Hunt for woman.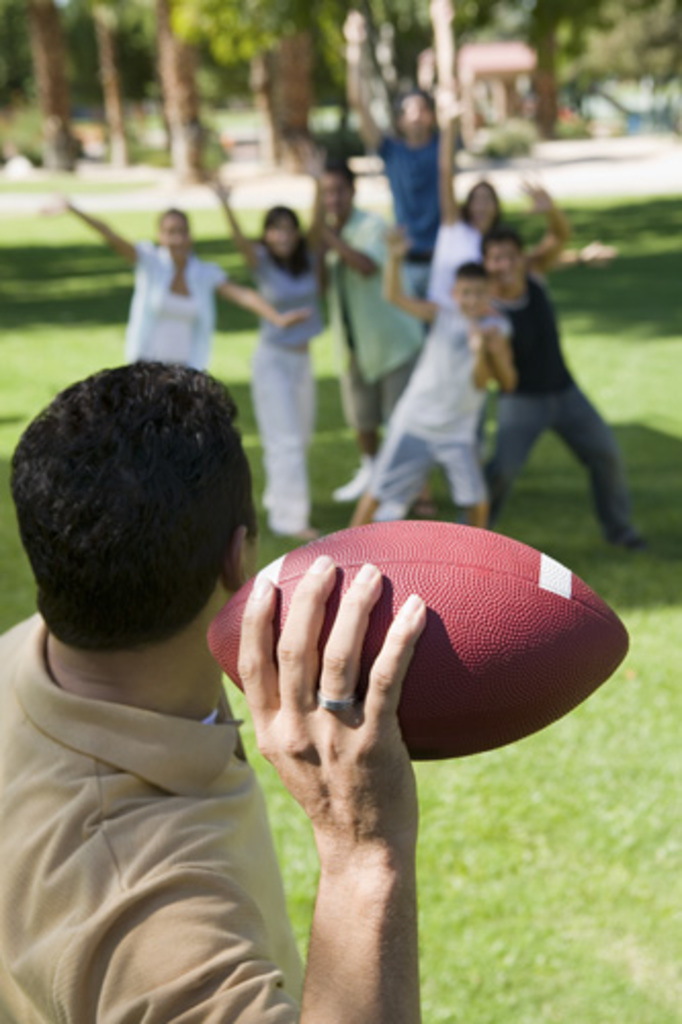
Hunted down at pyautogui.locateOnScreen(426, 102, 561, 324).
